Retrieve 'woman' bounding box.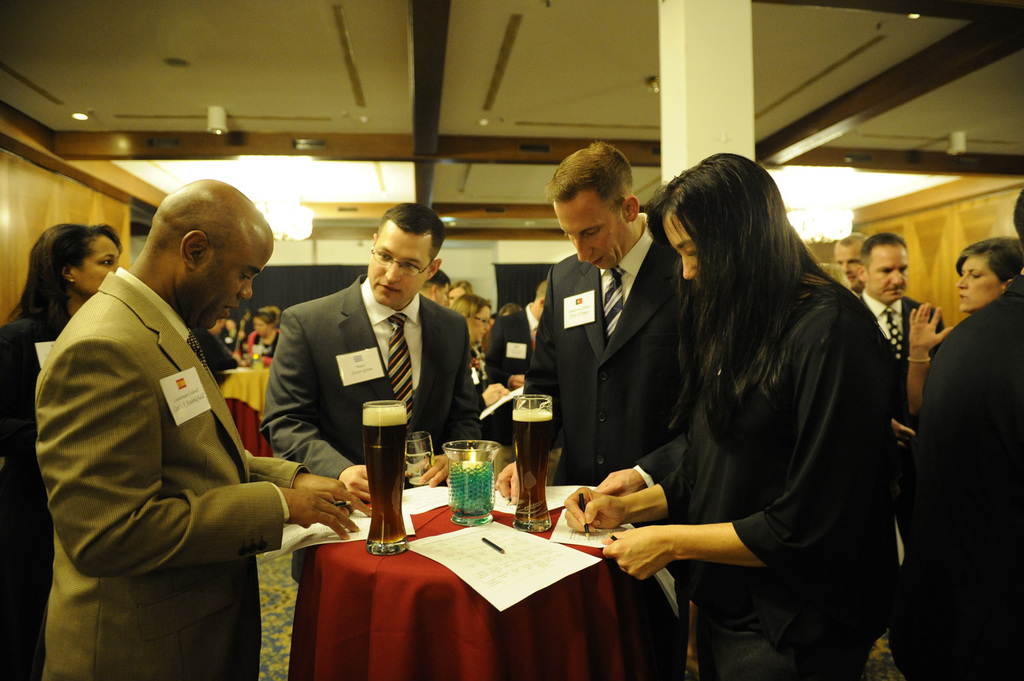
Bounding box: 909 230 1023 408.
